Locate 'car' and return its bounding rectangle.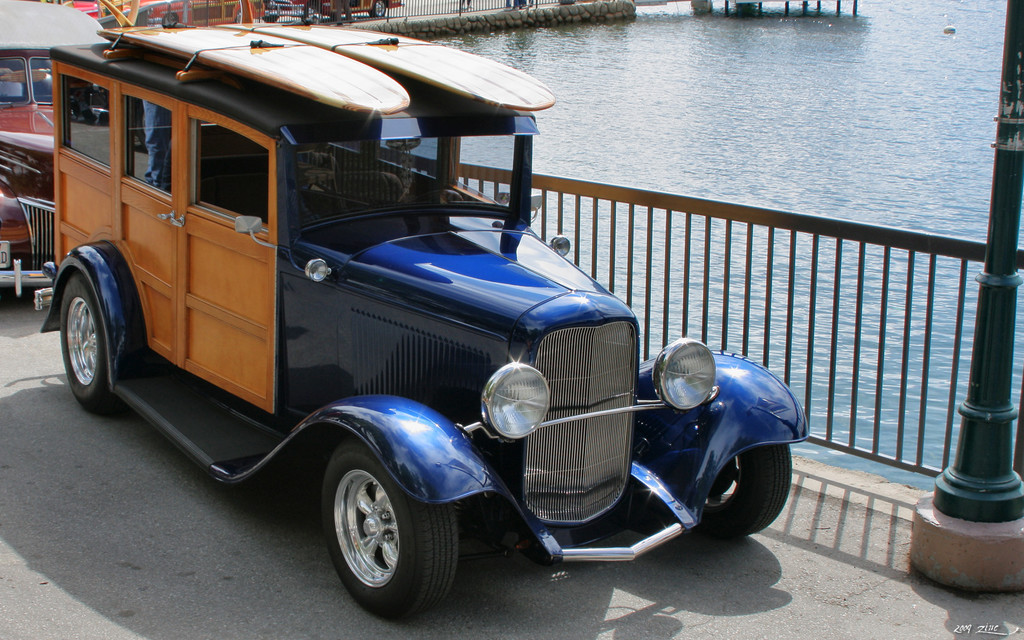
(73, 0, 105, 23).
